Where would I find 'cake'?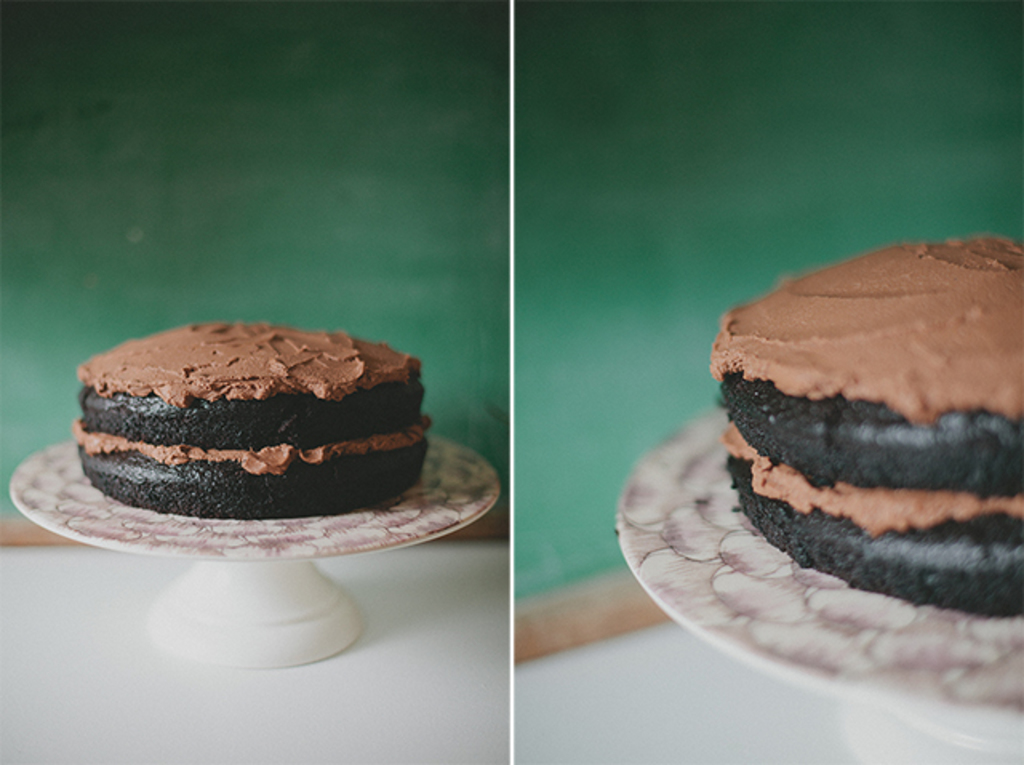
At [70, 322, 434, 519].
